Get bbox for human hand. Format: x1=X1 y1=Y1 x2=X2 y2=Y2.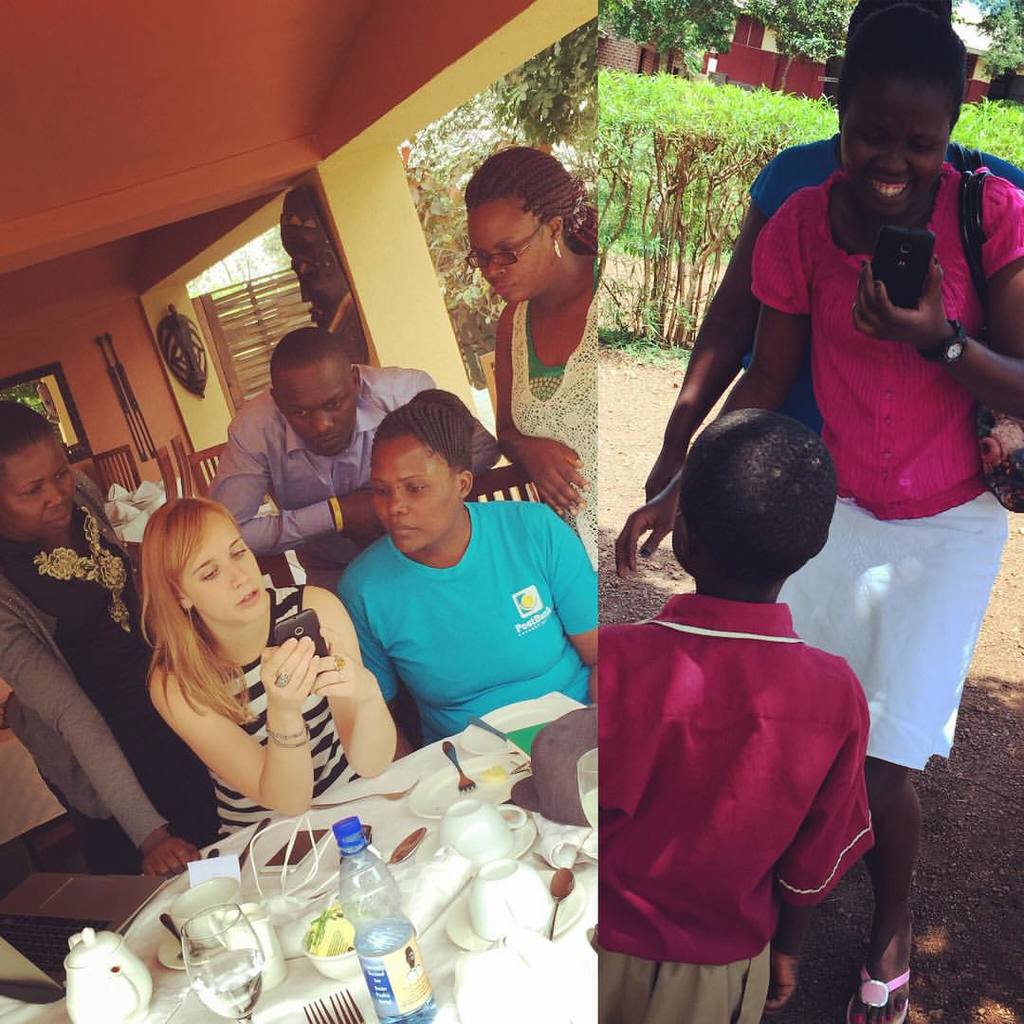
x1=848 y1=253 x2=944 y2=345.
